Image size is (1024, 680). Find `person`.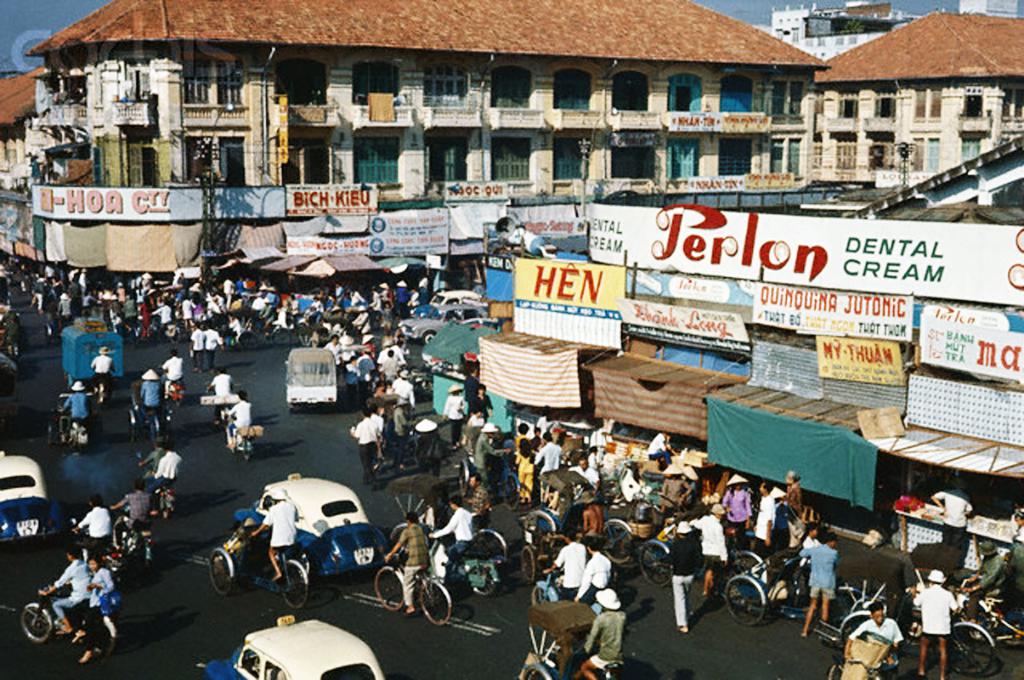
pyautogui.locateOnScreen(352, 410, 381, 488).
